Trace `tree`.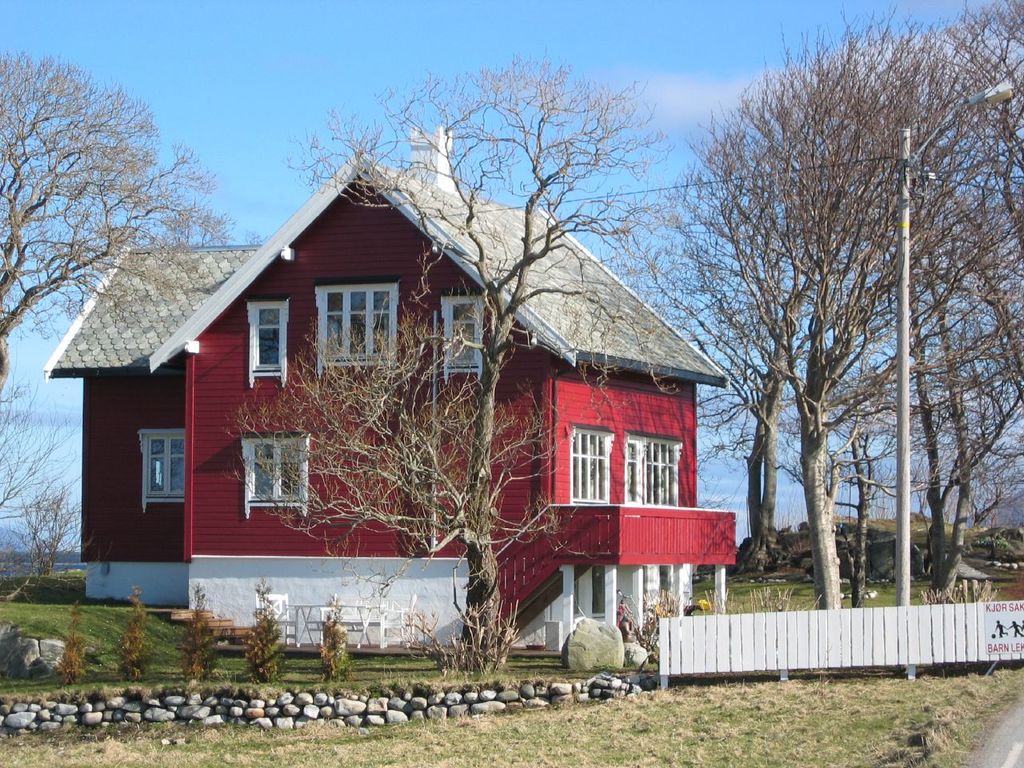
Traced to BBox(915, 208, 1023, 591).
